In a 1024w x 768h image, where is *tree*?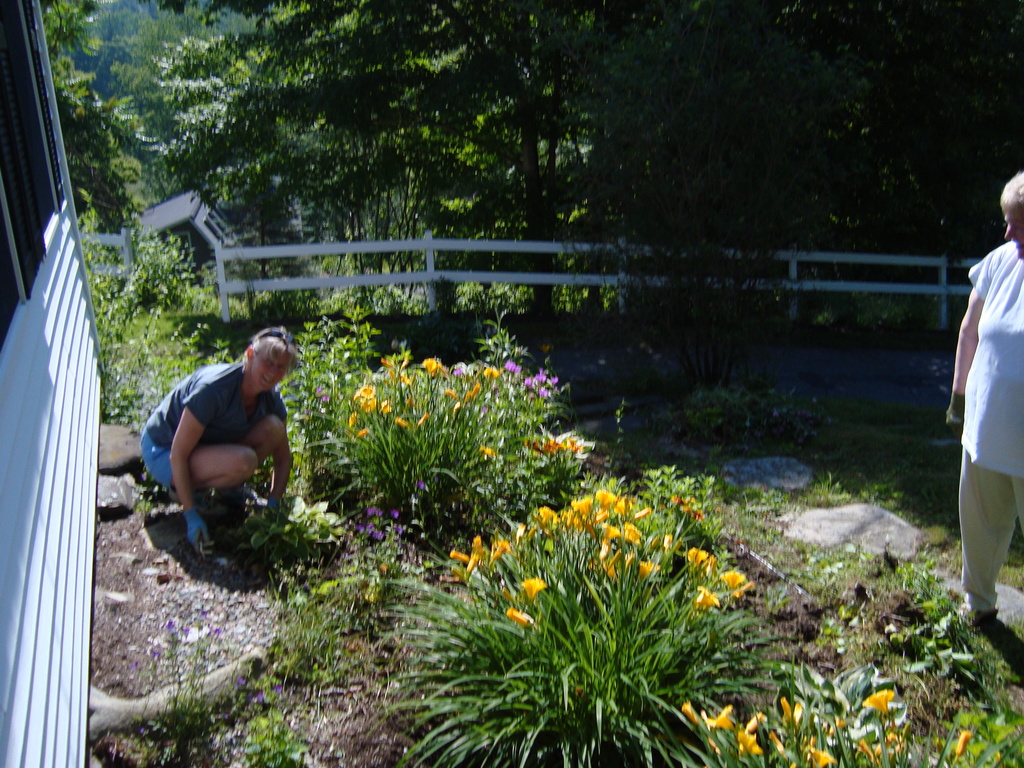
bbox(148, 31, 366, 285).
